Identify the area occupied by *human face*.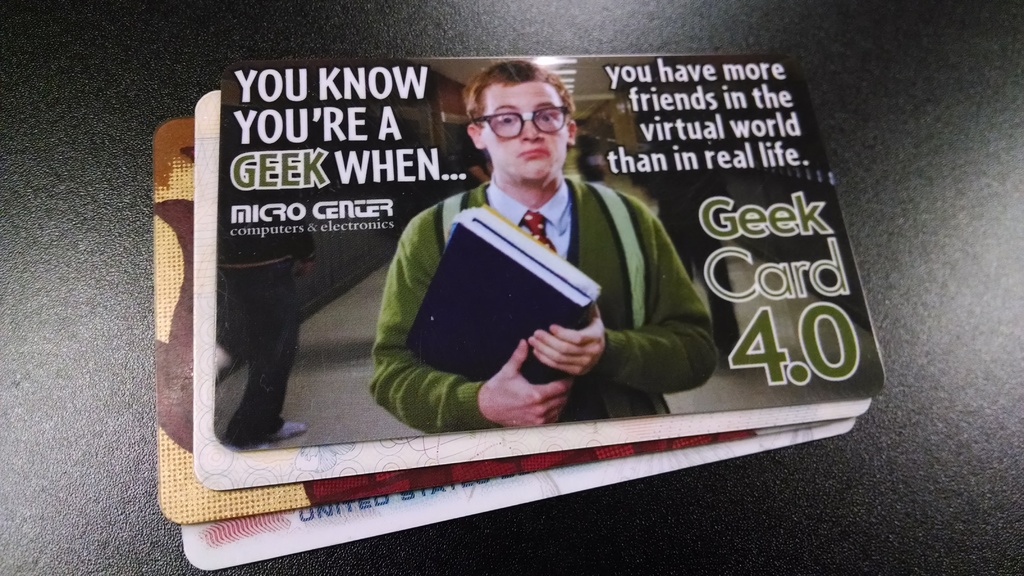
Area: 485,81,564,179.
